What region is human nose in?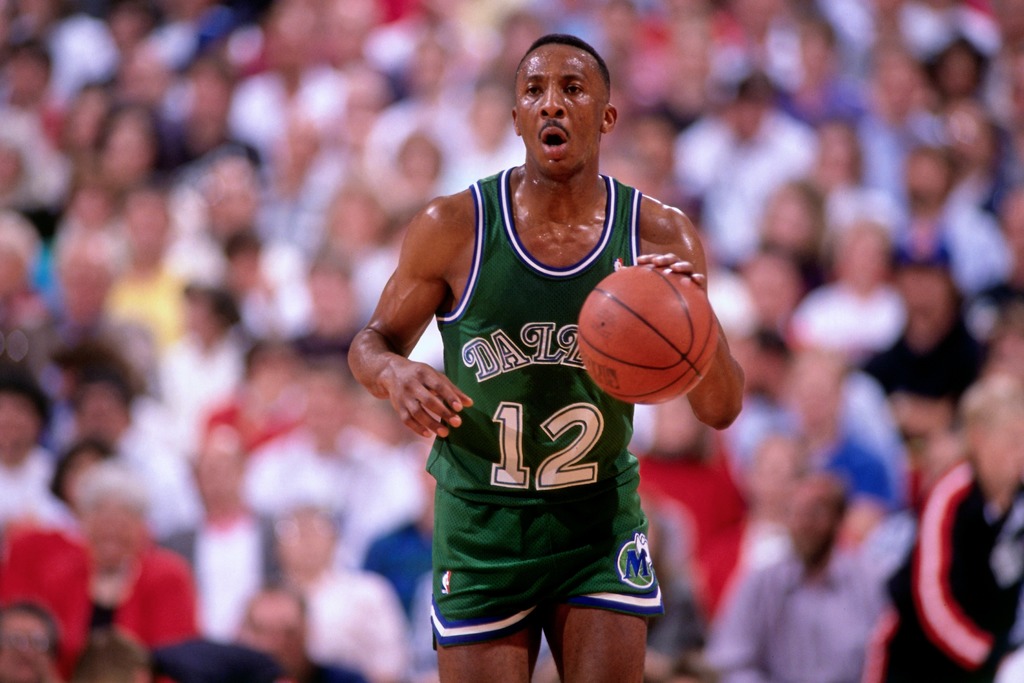
x1=538, y1=83, x2=566, y2=114.
